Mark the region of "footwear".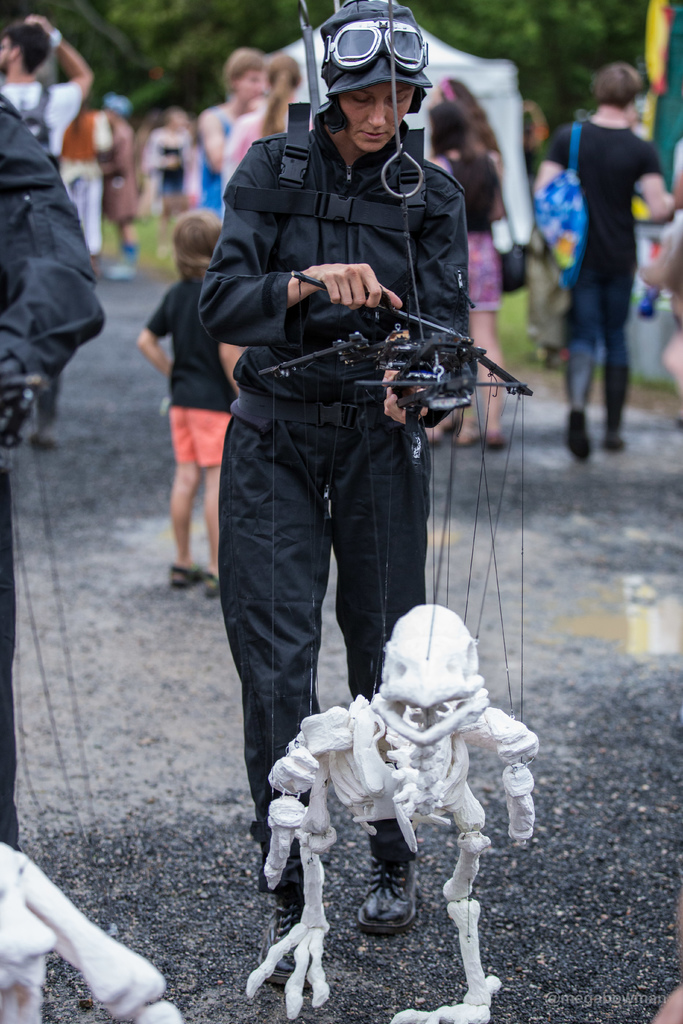
Region: [487,428,513,447].
